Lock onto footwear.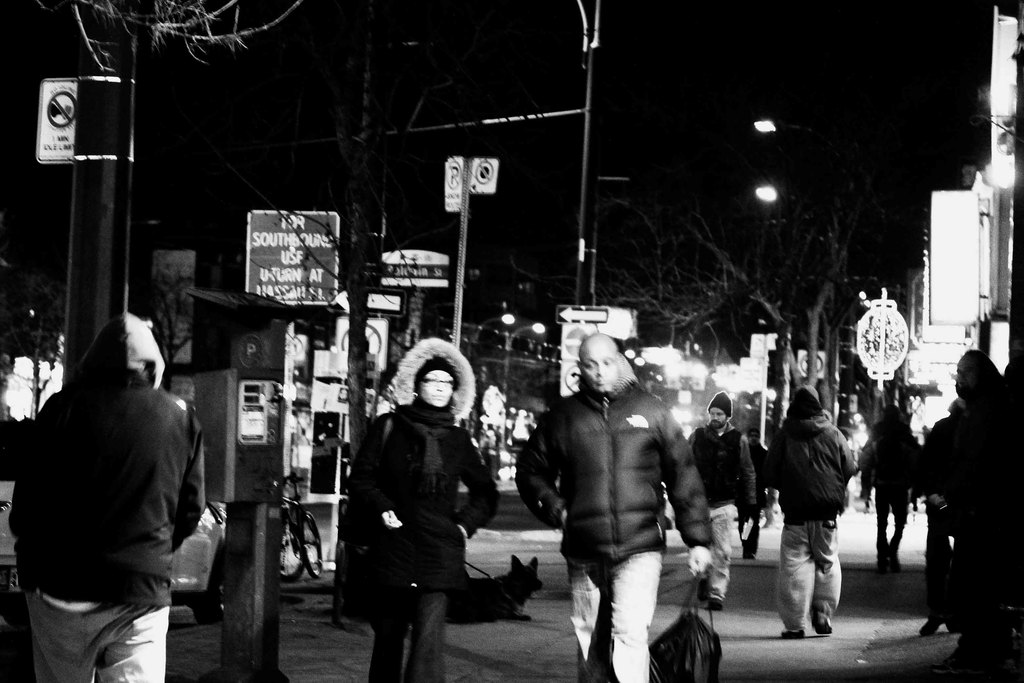
Locked: {"x1": 778, "y1": 626, "x2": 803, "y2": 639}.
